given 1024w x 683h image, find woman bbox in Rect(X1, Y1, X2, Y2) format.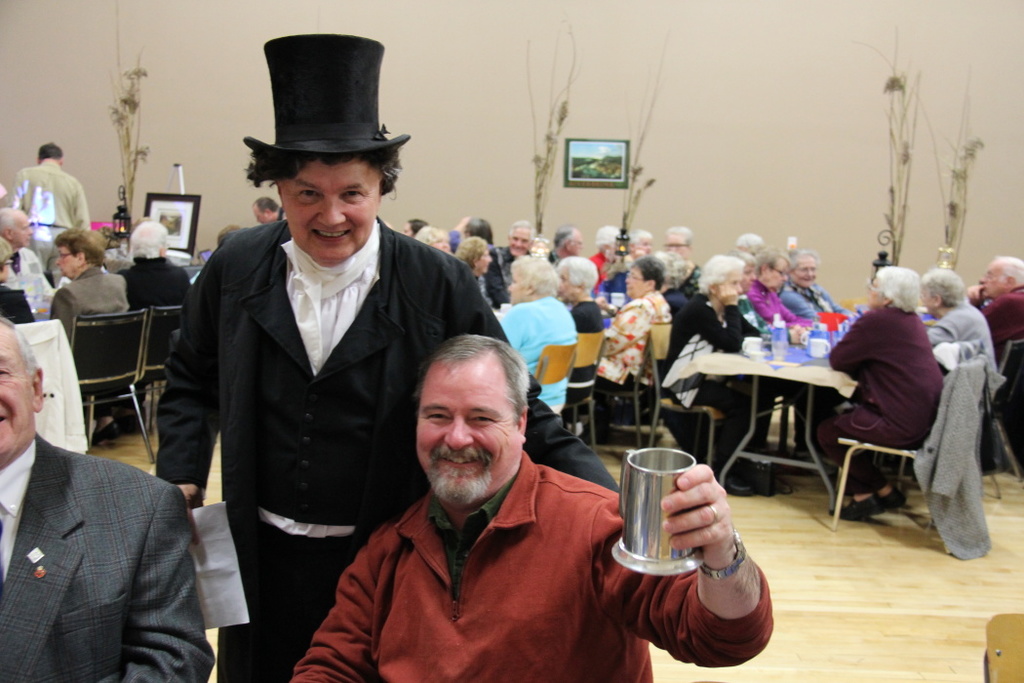
Rect(587, 255, 667, 447).
